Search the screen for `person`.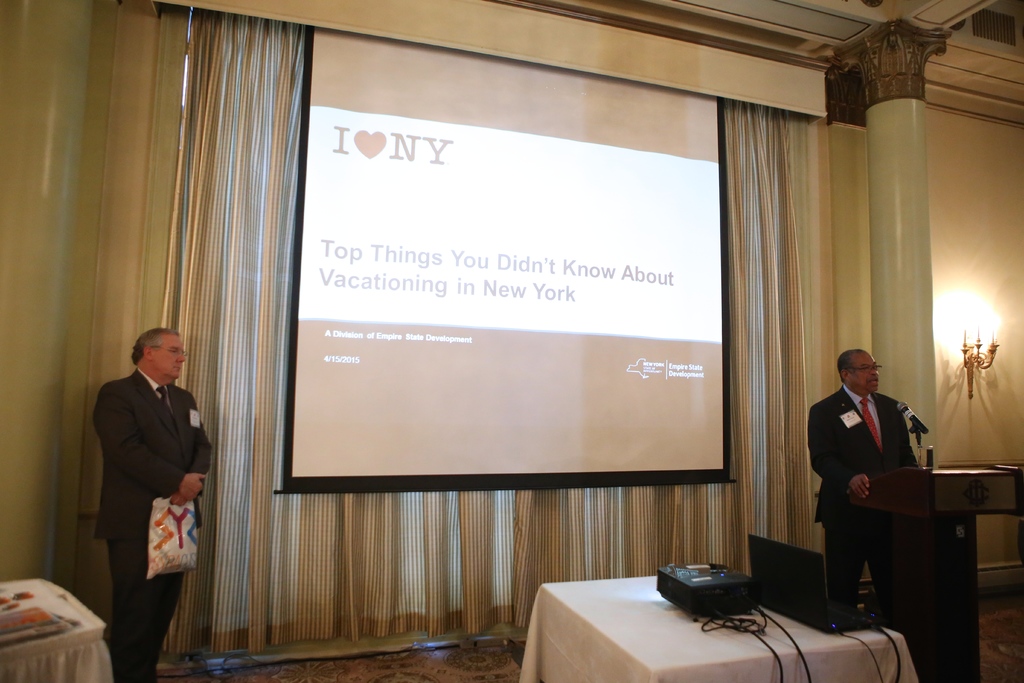
Found at [left=88, top=325, right=213, bottom=682].
